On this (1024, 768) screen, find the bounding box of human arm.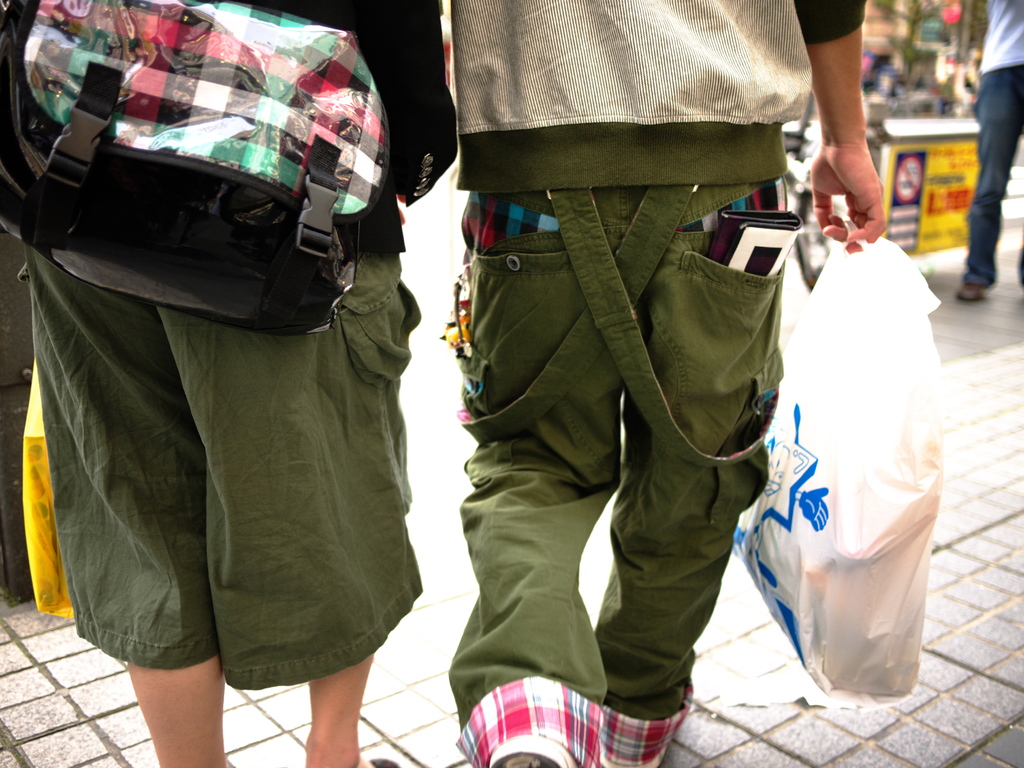
Bounding box: 813, 33, 911, 301.
